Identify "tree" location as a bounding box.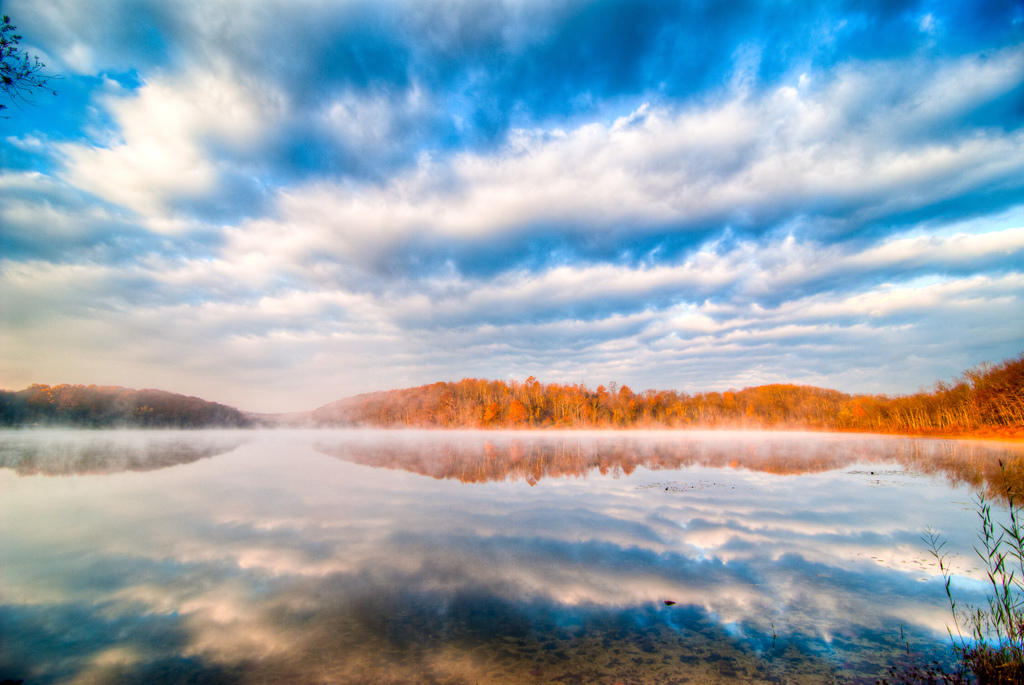
region(1002, 368, 1023, 425).
